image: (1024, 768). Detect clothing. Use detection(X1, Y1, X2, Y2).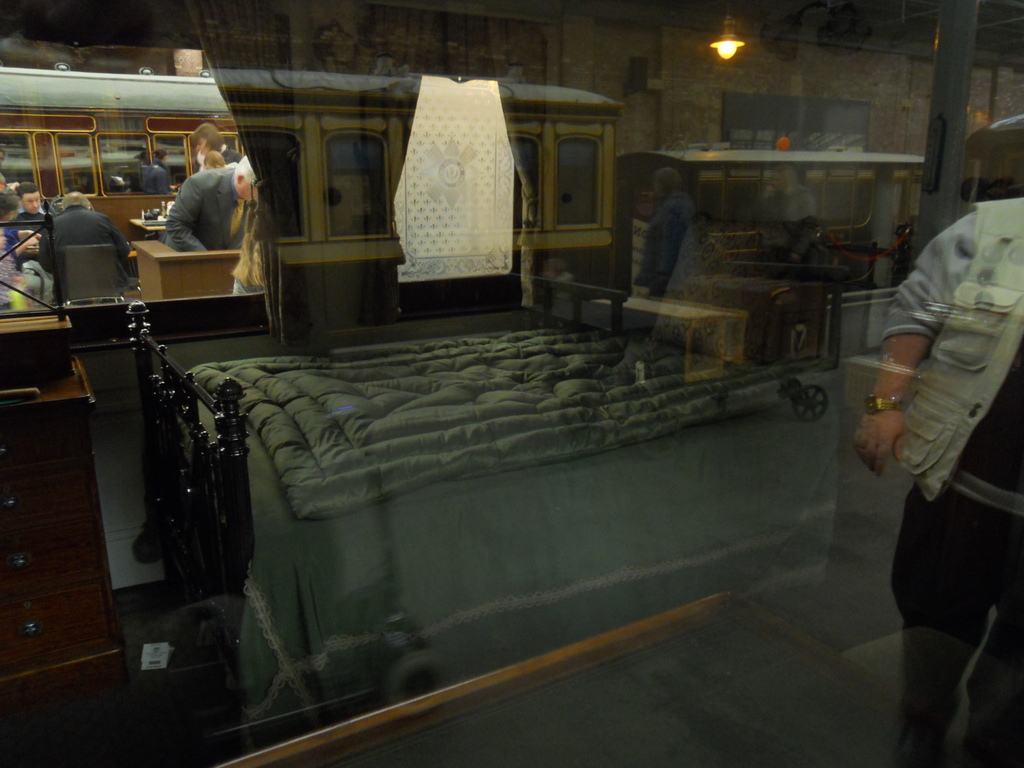
detection(47, 204, 132, 301).
